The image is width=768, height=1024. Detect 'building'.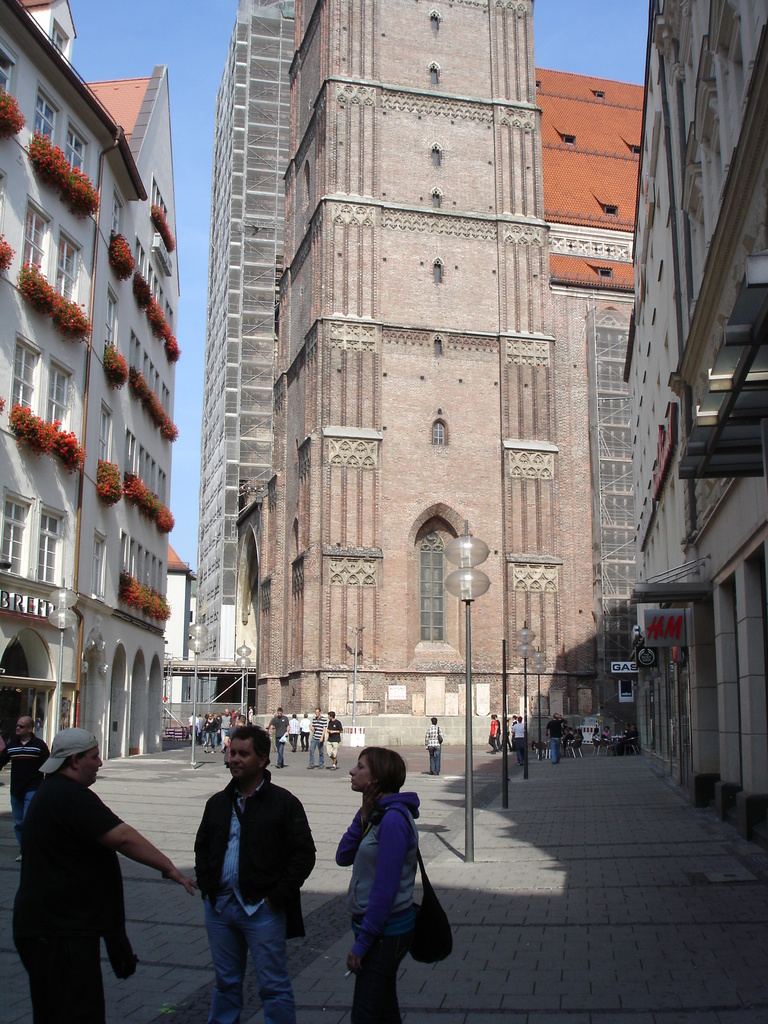
Detection: {"x1": 0, "y1": 0, "x2": 184, "y2": 759}.
